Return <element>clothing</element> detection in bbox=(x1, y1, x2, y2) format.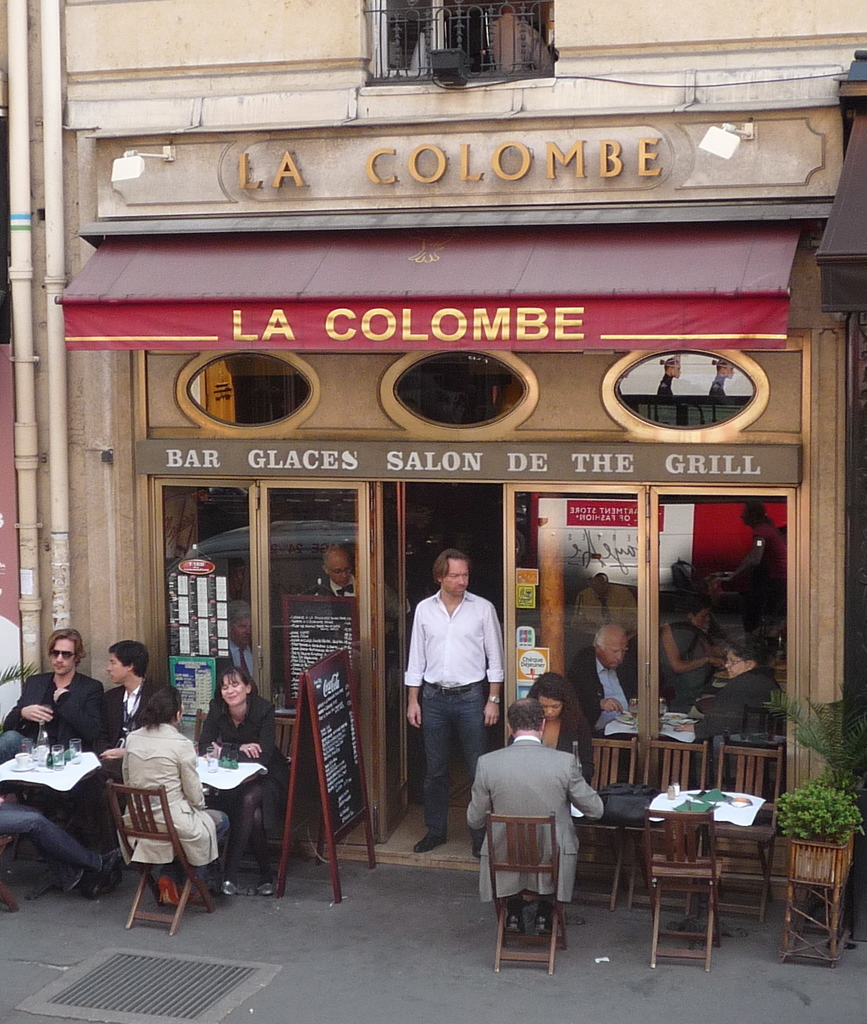
bbox=(0, 668, 101, 764).
